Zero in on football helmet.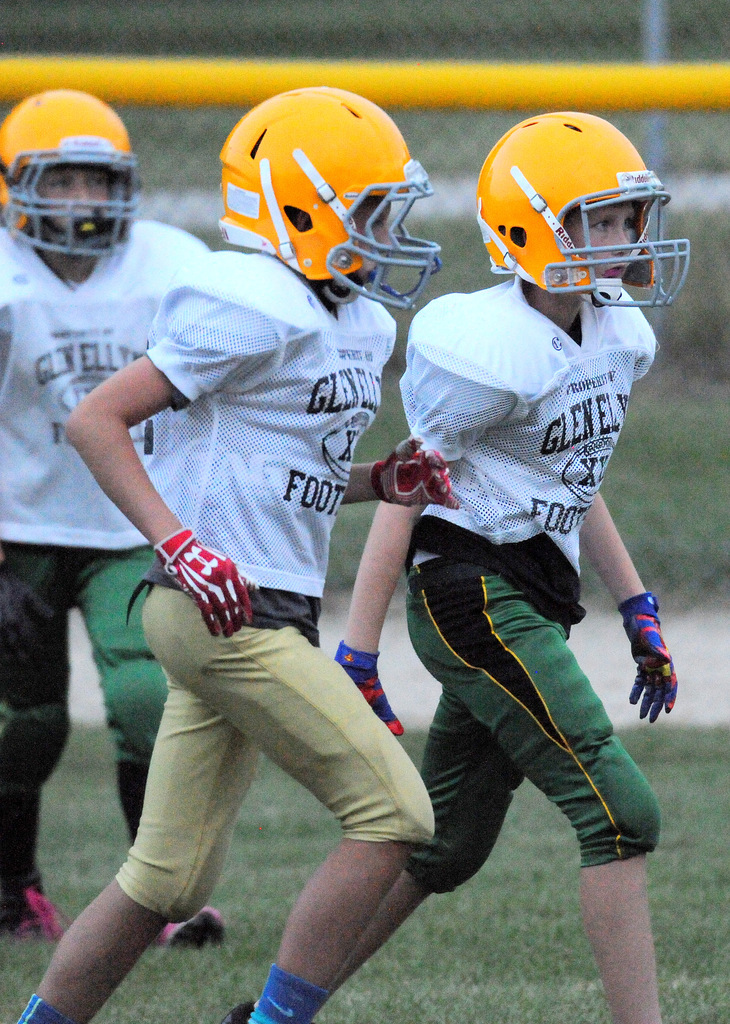
Zeroed in: box=[0, 86, 134, 259].
